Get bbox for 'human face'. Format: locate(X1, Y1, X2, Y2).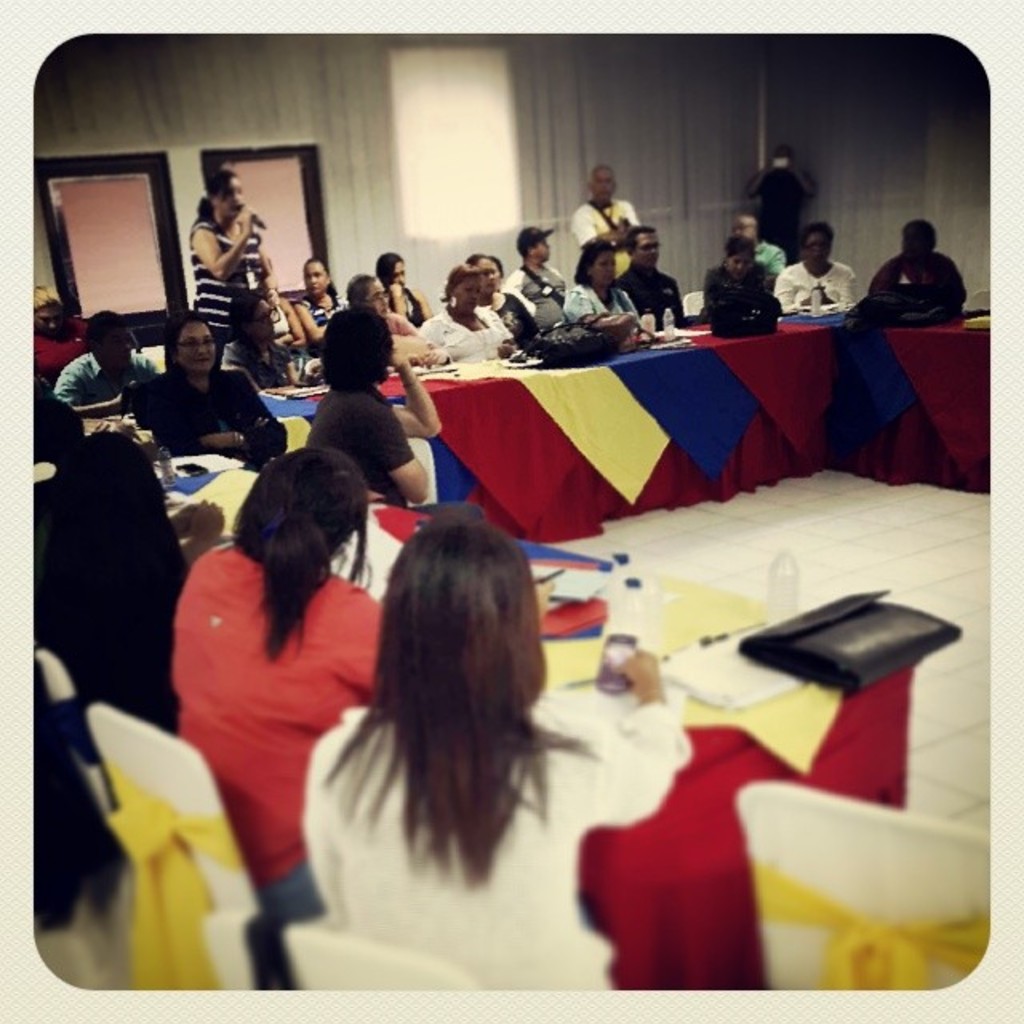
locate(218, 174, 245, 216).
